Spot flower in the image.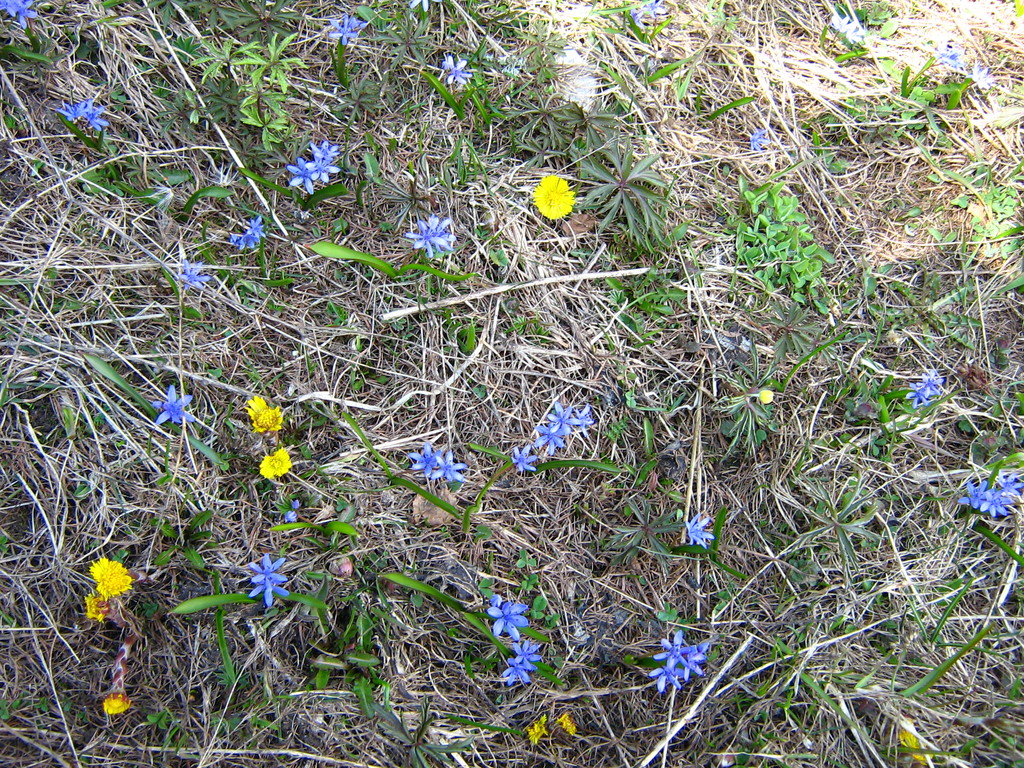
flower found at box=[257, 447, 292, 479].
